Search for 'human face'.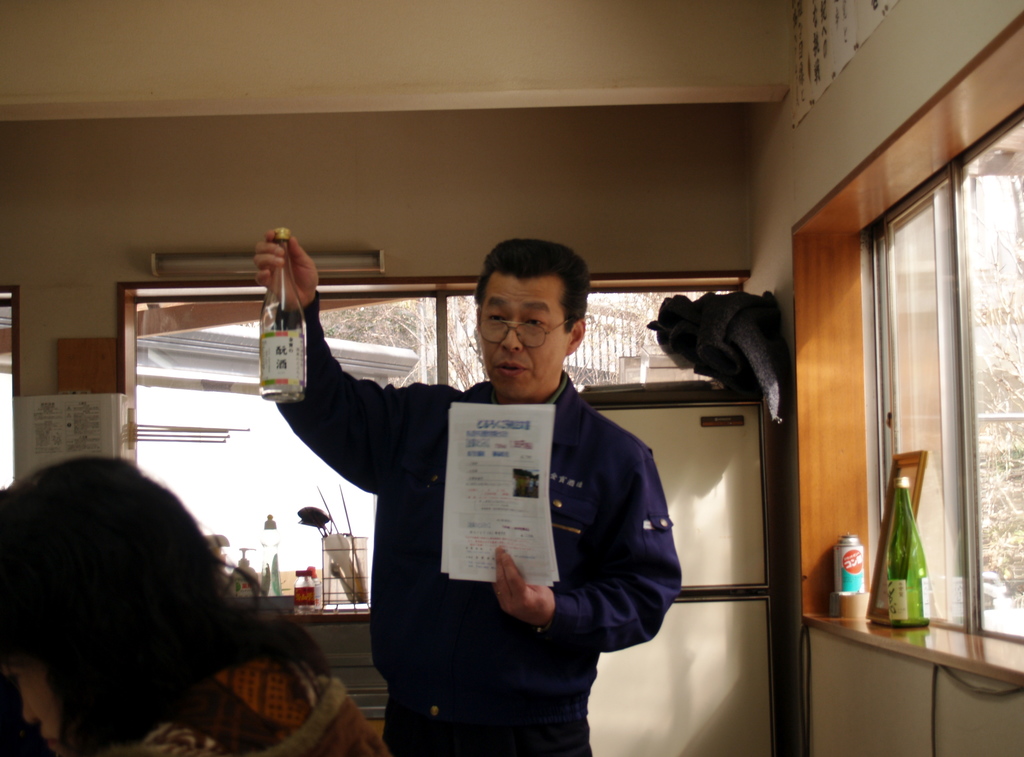
Found at [x1=1, y1=640, x2=63, y2=747].
